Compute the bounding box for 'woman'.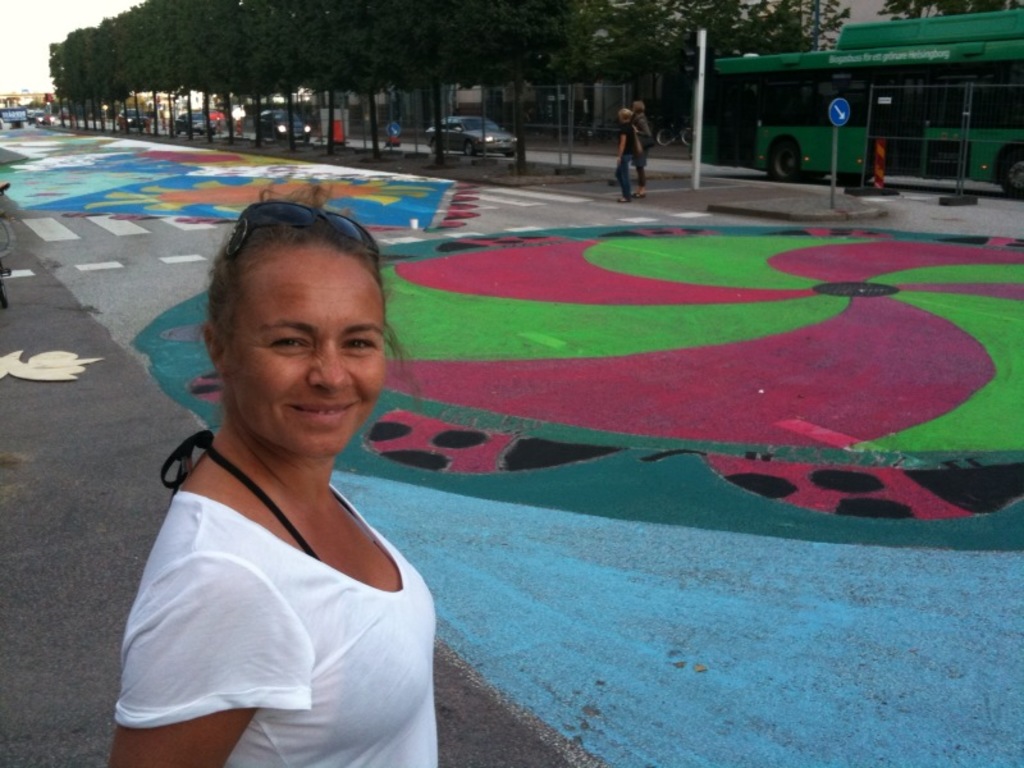
{"left": 108, "top": 180, "right": 442, "bottom": 767}.
